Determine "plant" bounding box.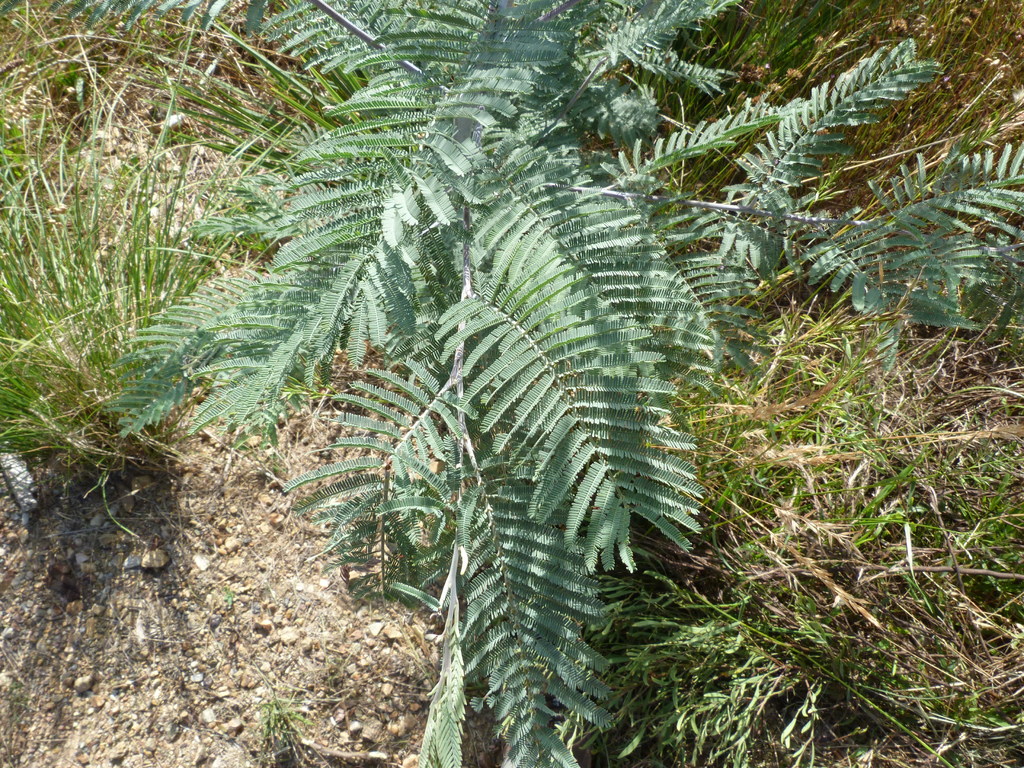
Determined: {"x1": 637, "y1": 4, "x2": 1022, "y2": 258}.
